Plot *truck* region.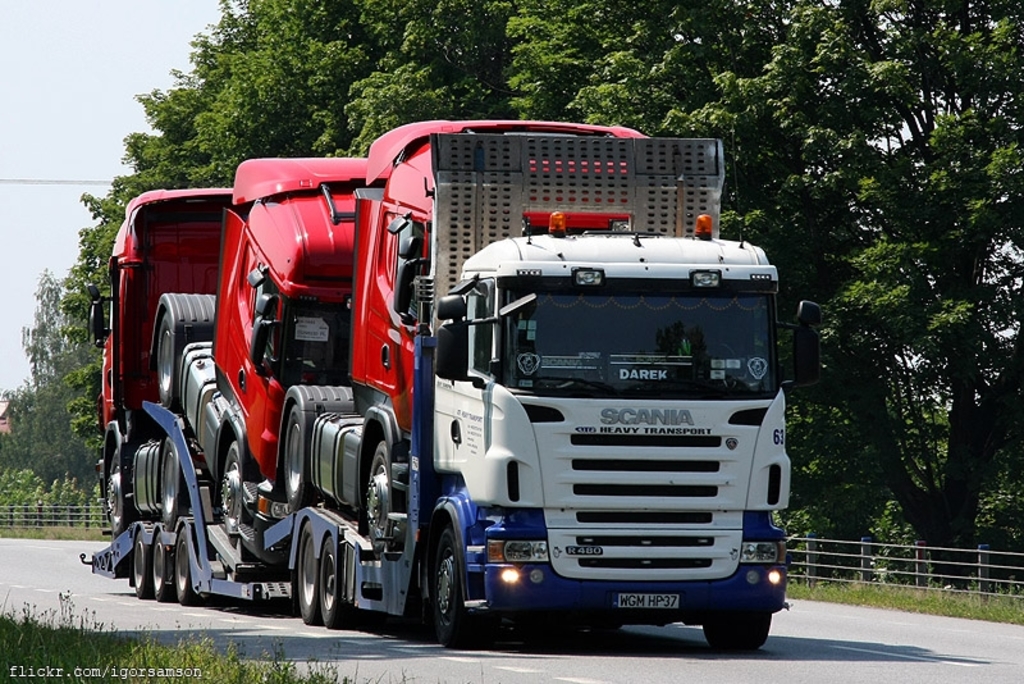
Plotted at 115:145:786:655.
